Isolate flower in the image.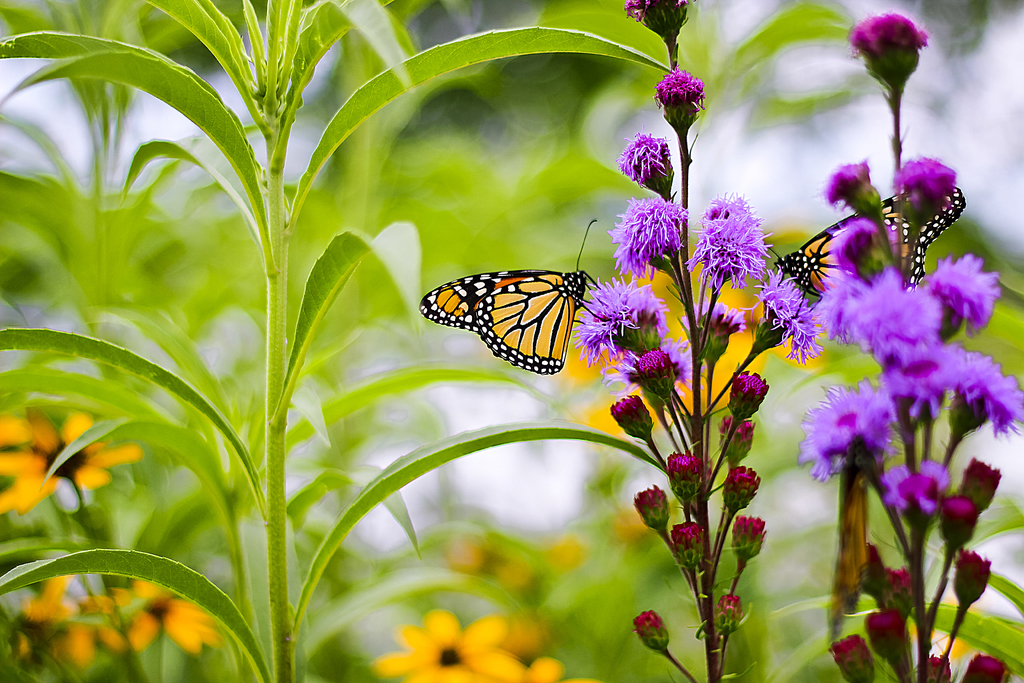
Isolated region: box=[609, 396, 662, 462].
